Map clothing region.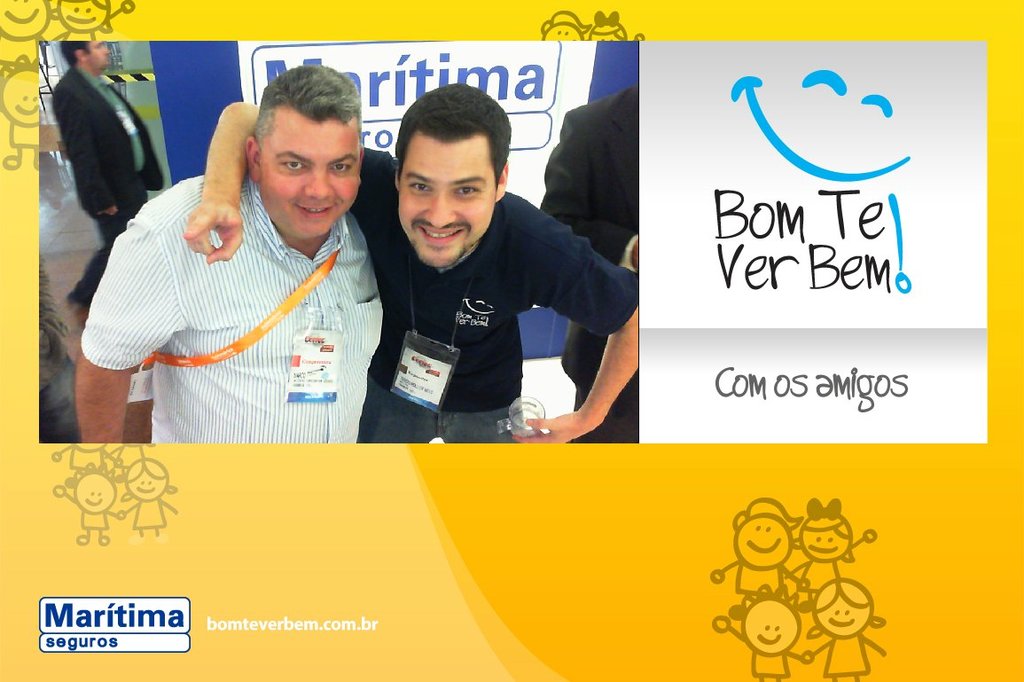
Mapped to {"left": 350, "top": 145, "right": 640, "bottom": 441}.
